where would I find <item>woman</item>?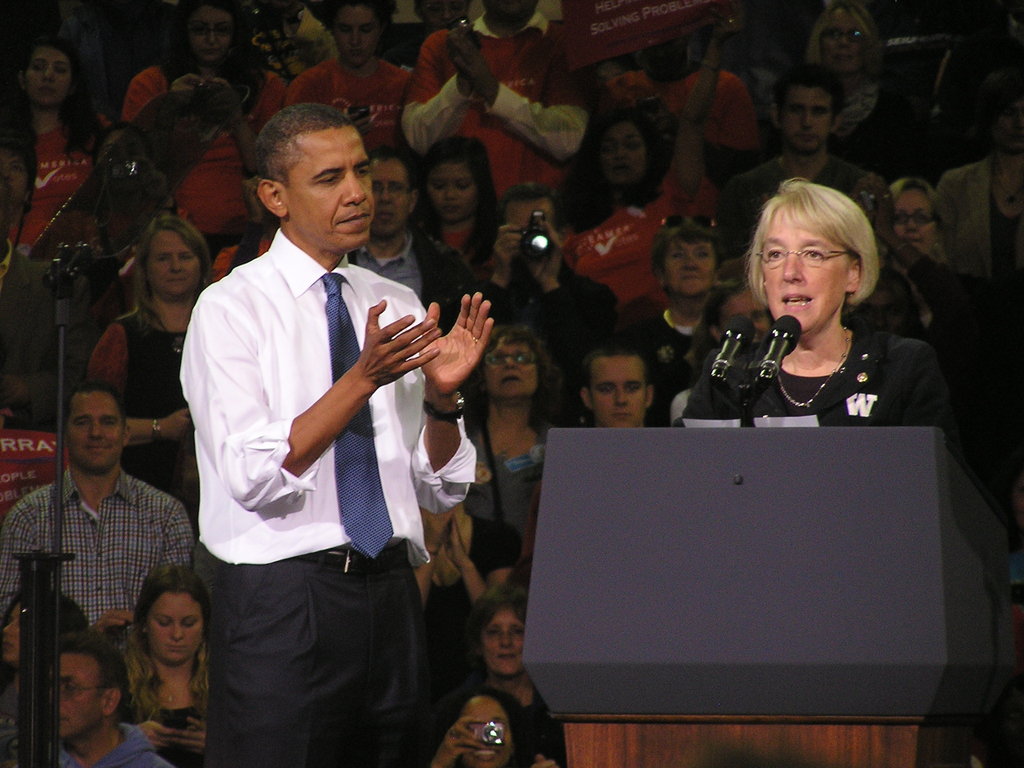
At bbox=[470, 321, 584, 562].
